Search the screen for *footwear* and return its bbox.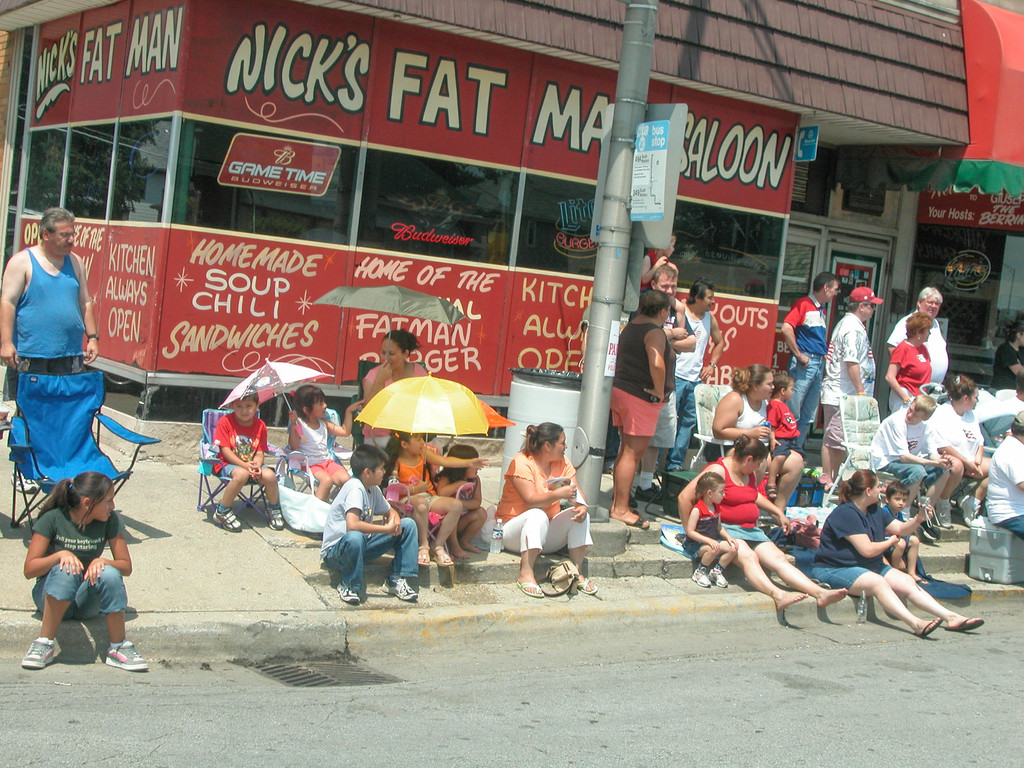
Found: [left=623, top=511, right=653, bottom=532].
